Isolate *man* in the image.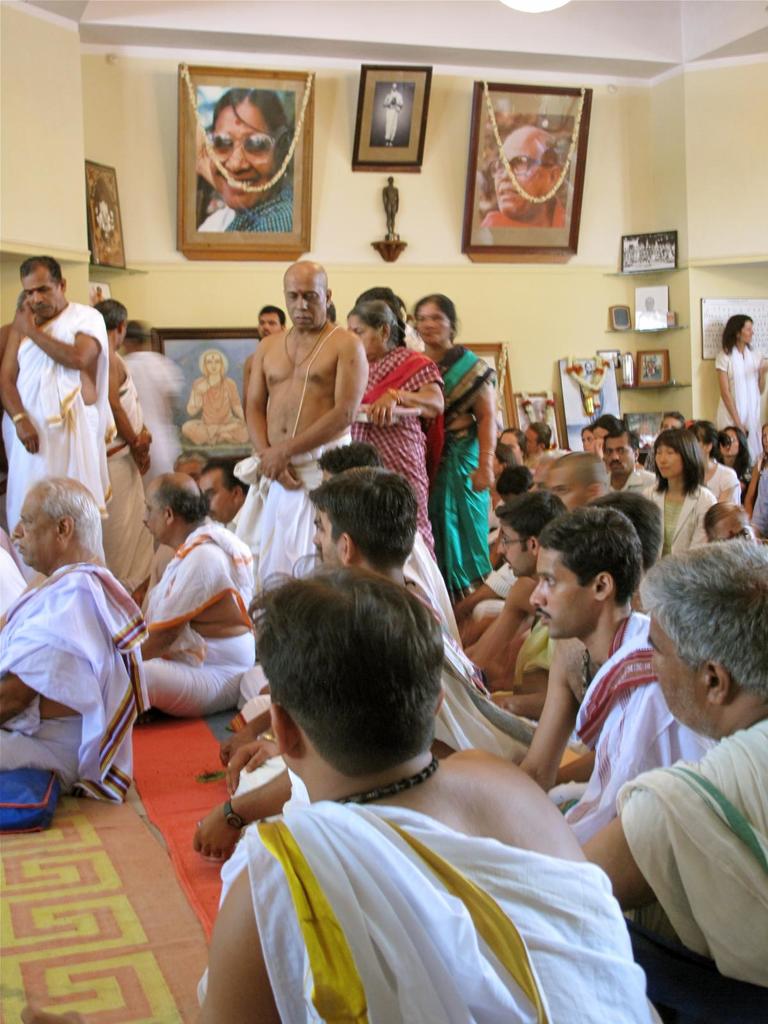
Isolated region: 560,502,719,858.
